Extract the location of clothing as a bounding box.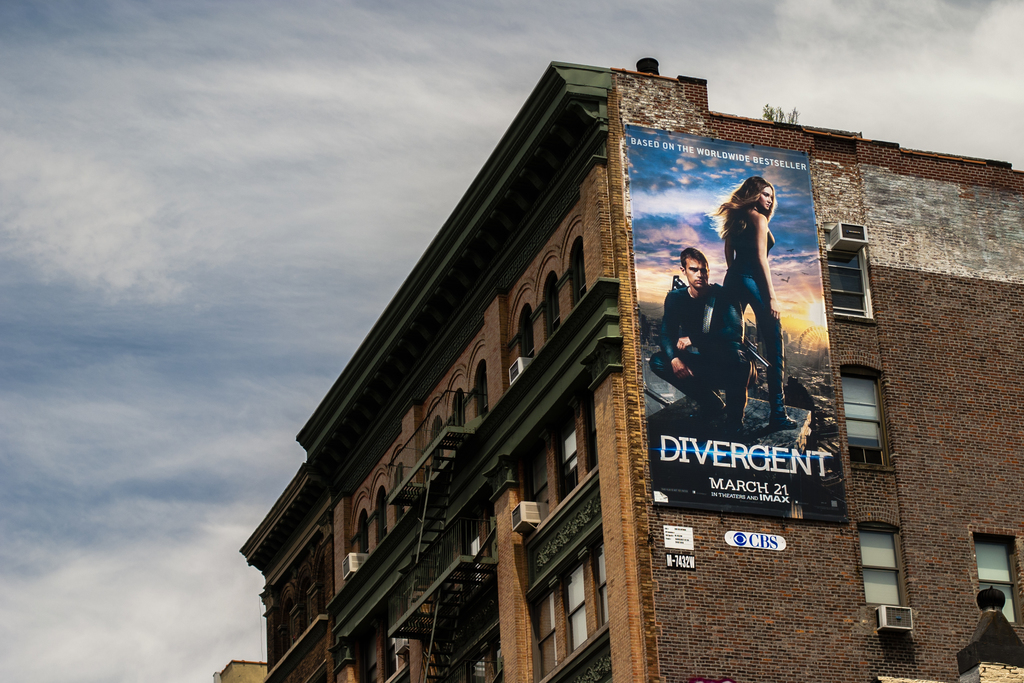
bbox=(723, 207, 788, 420).
